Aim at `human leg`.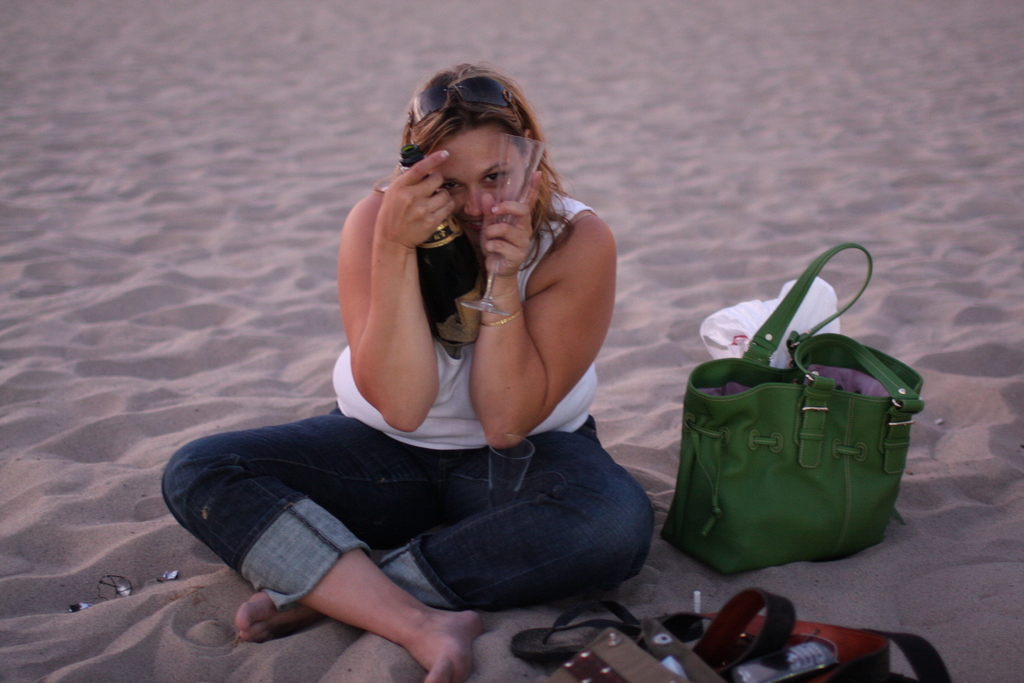
Aimed at [162,415,486,682].
